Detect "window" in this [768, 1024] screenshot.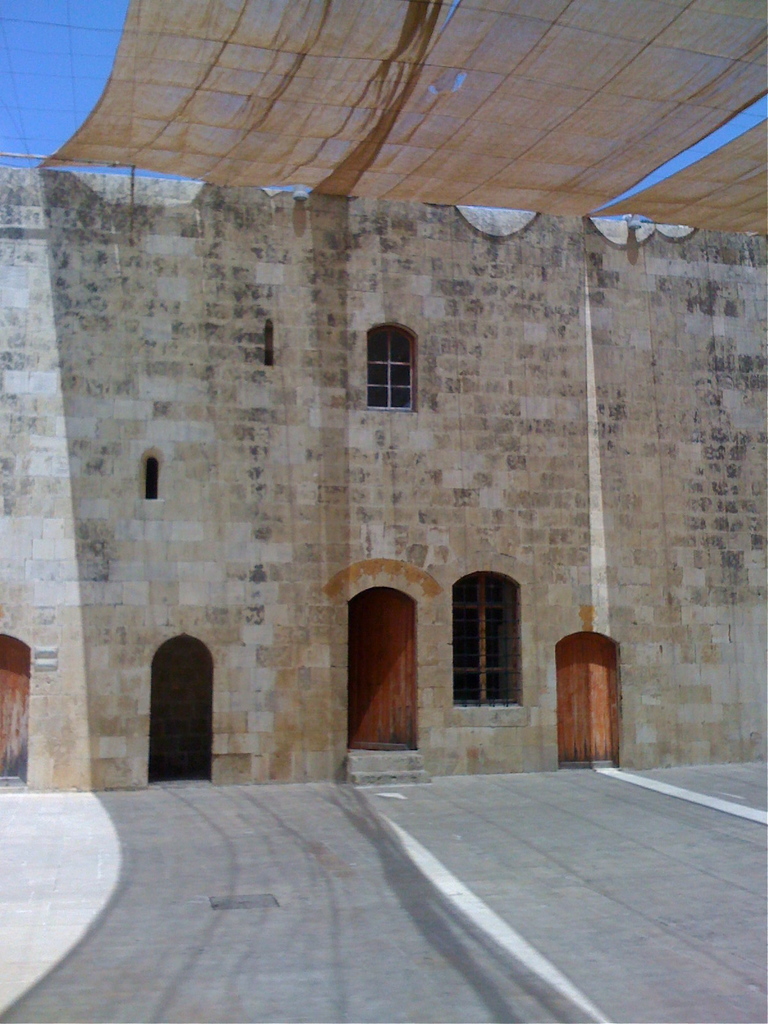
Detection: bbox=(454, 575, 518, 707).
